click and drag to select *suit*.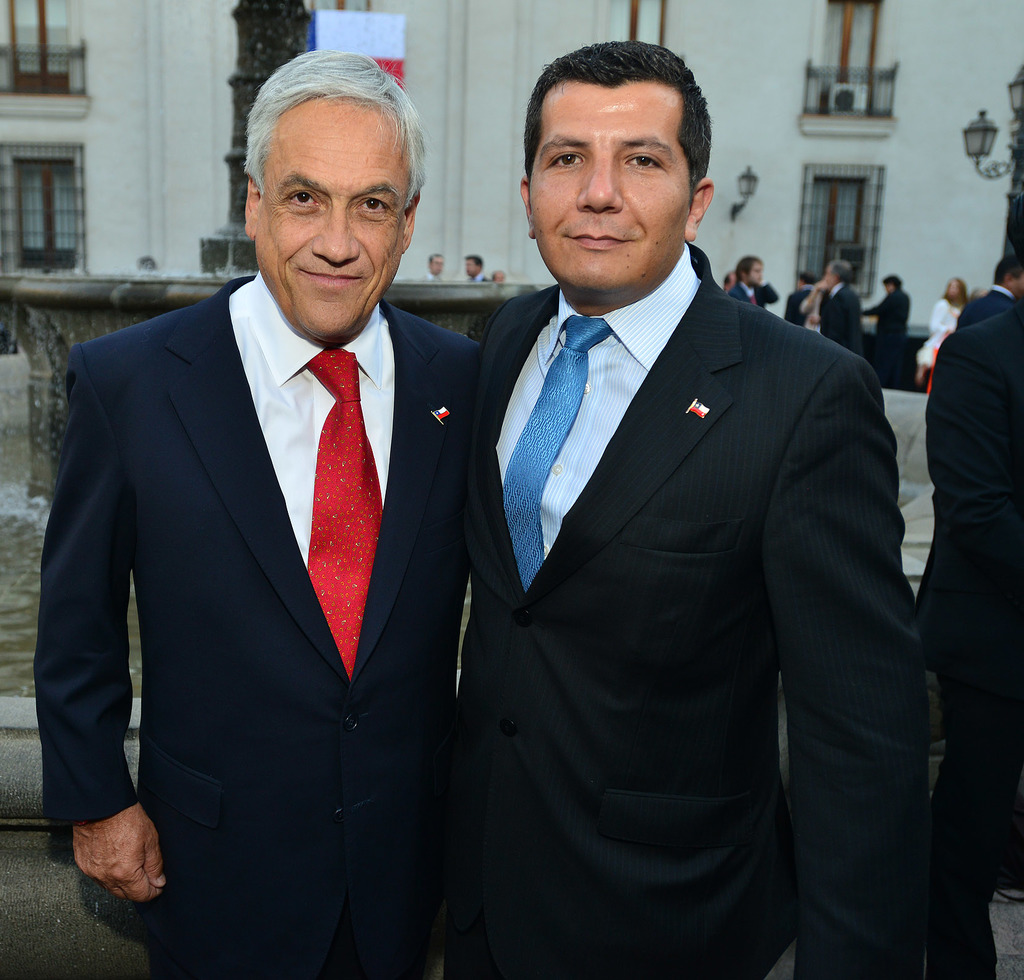
Selection: x1=865 y1=289 x2=908 y2=391.
